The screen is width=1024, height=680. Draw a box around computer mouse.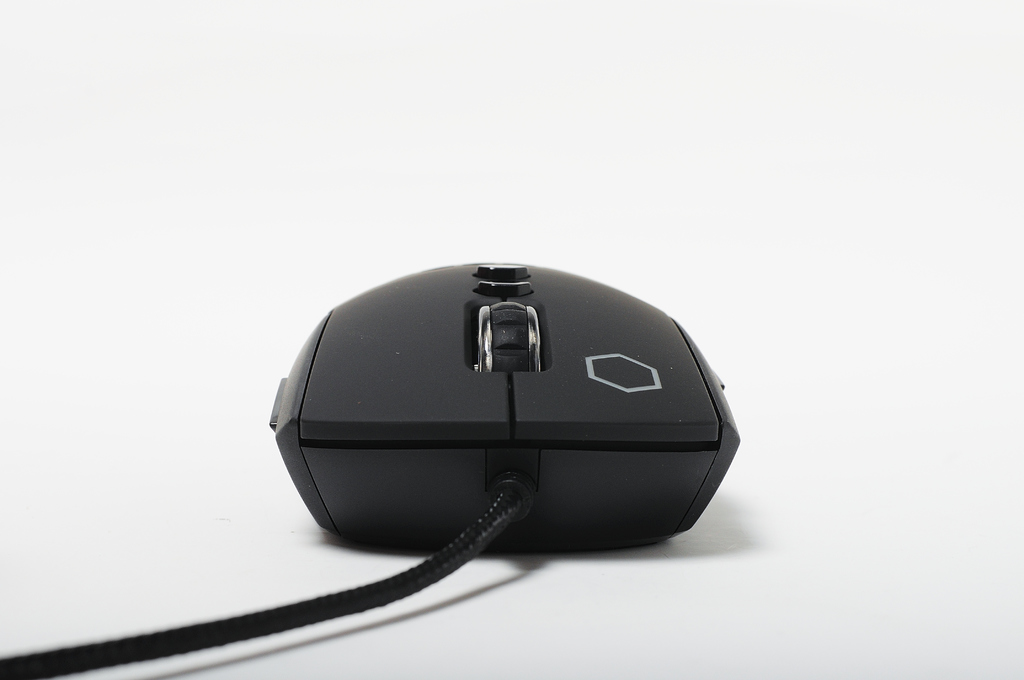
crop(266, 255, 739, 553).
